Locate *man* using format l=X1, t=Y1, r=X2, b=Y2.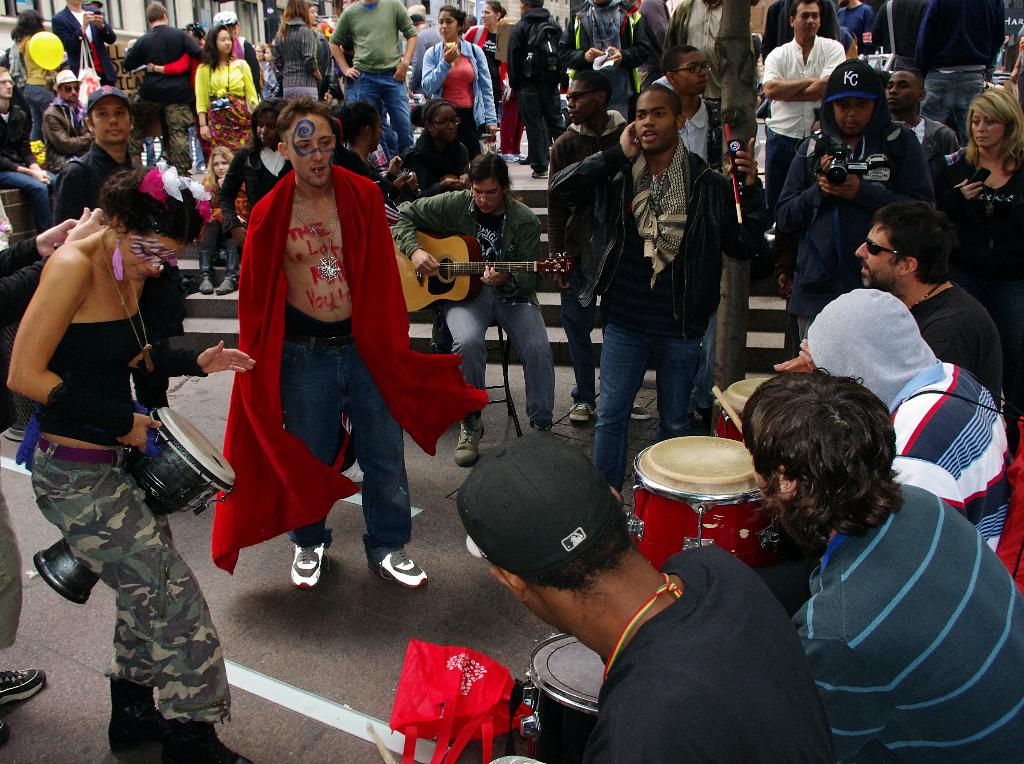
l=558, t=0, r=650, b=120.
